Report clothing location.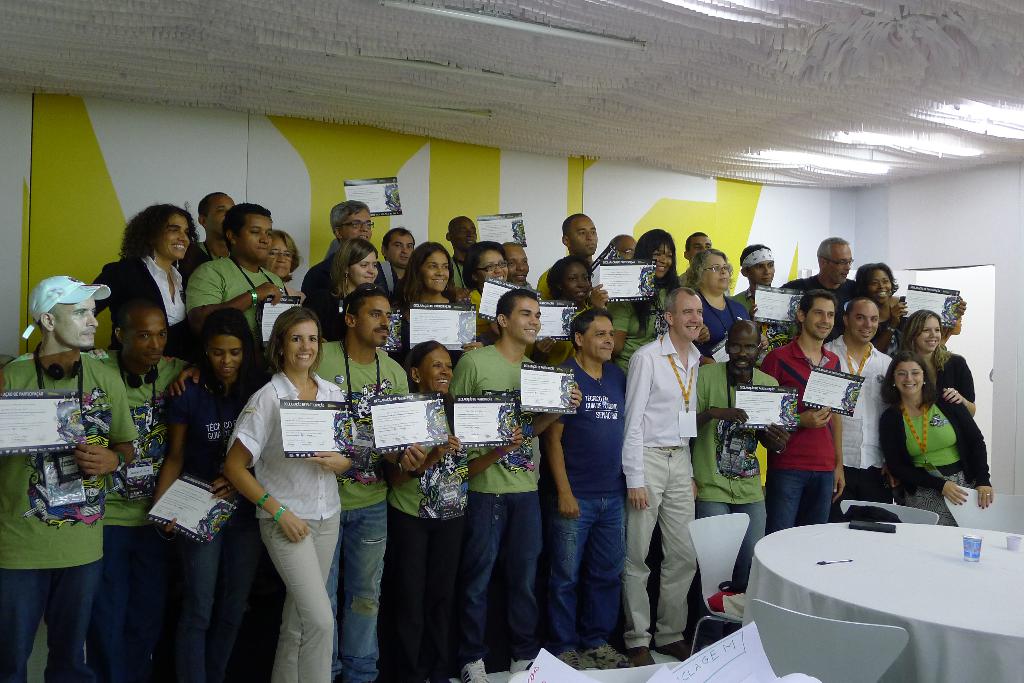
Report: (left=450, top=343, right=544, bottom=668).
